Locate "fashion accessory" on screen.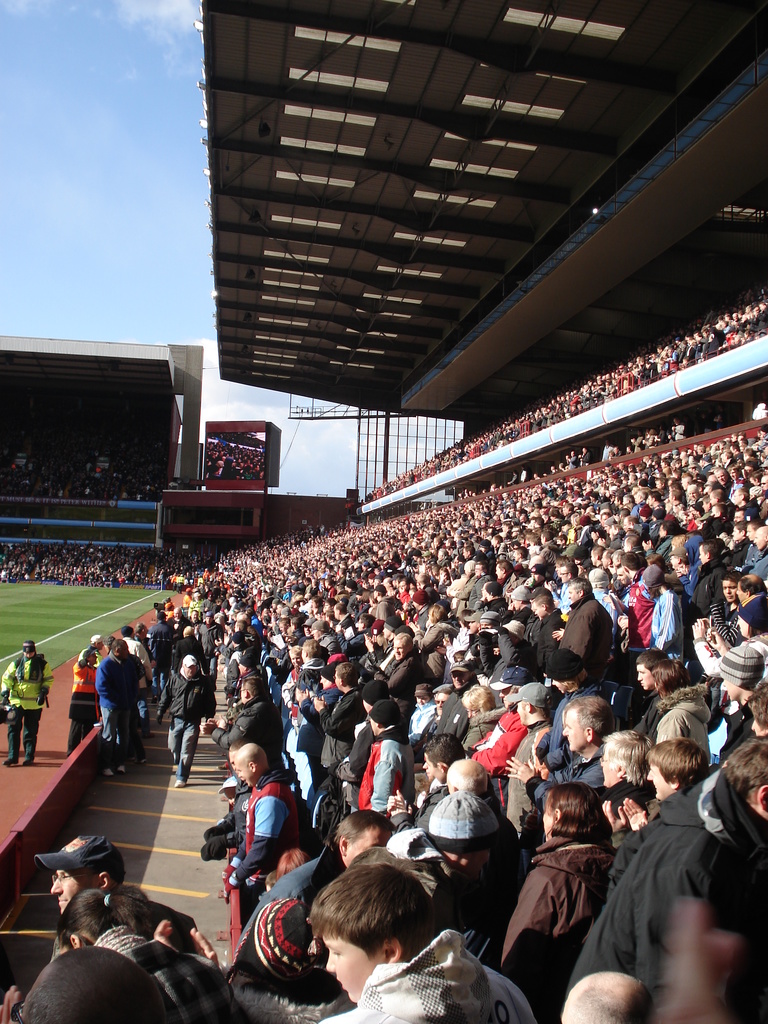
On screen at left=100, top=765, right=112, bottom=776.
